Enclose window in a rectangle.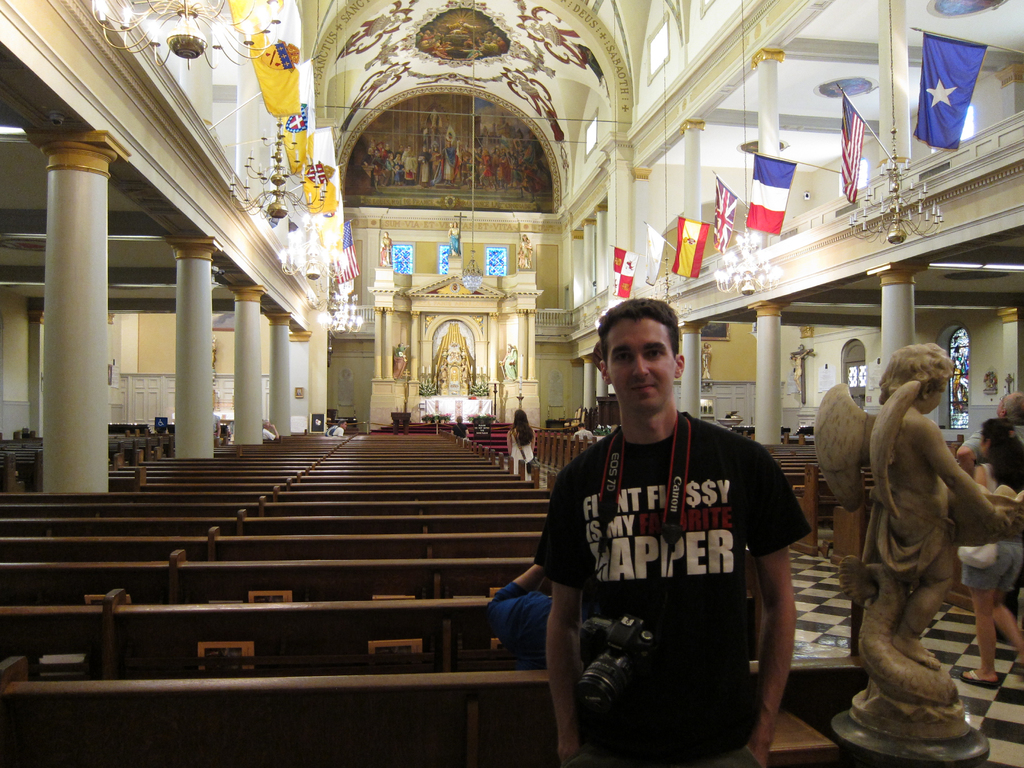
(837, 337, 874, 414).
